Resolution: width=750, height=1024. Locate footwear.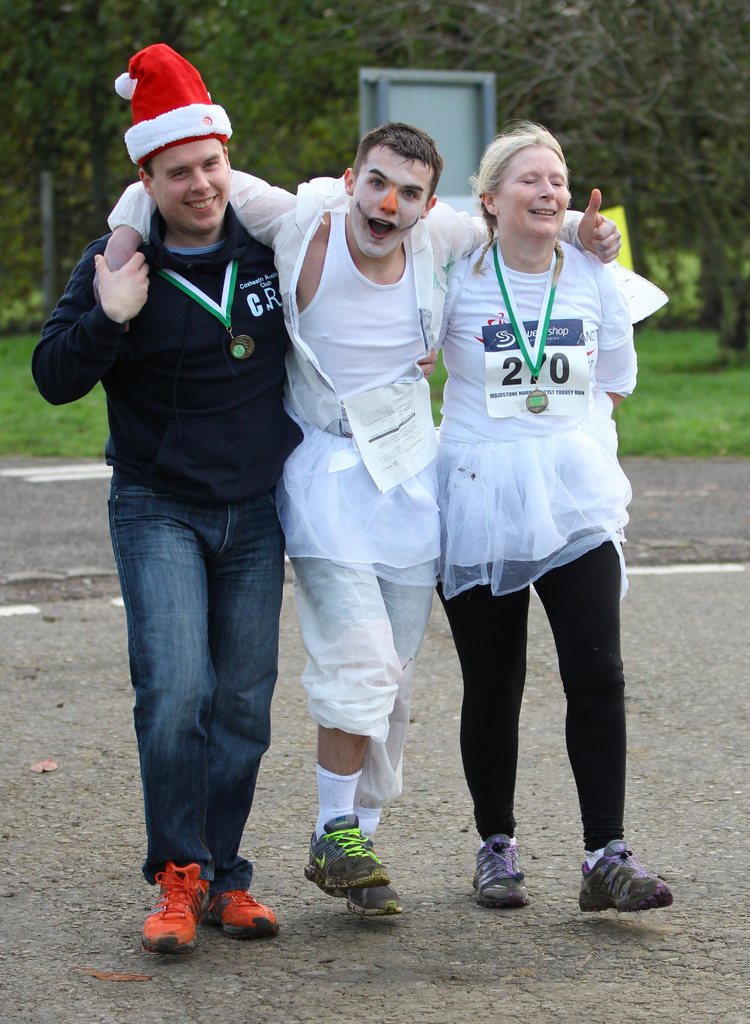
{"x1": 143, "y1": 861, "x2": 203, "y2": 950}.
